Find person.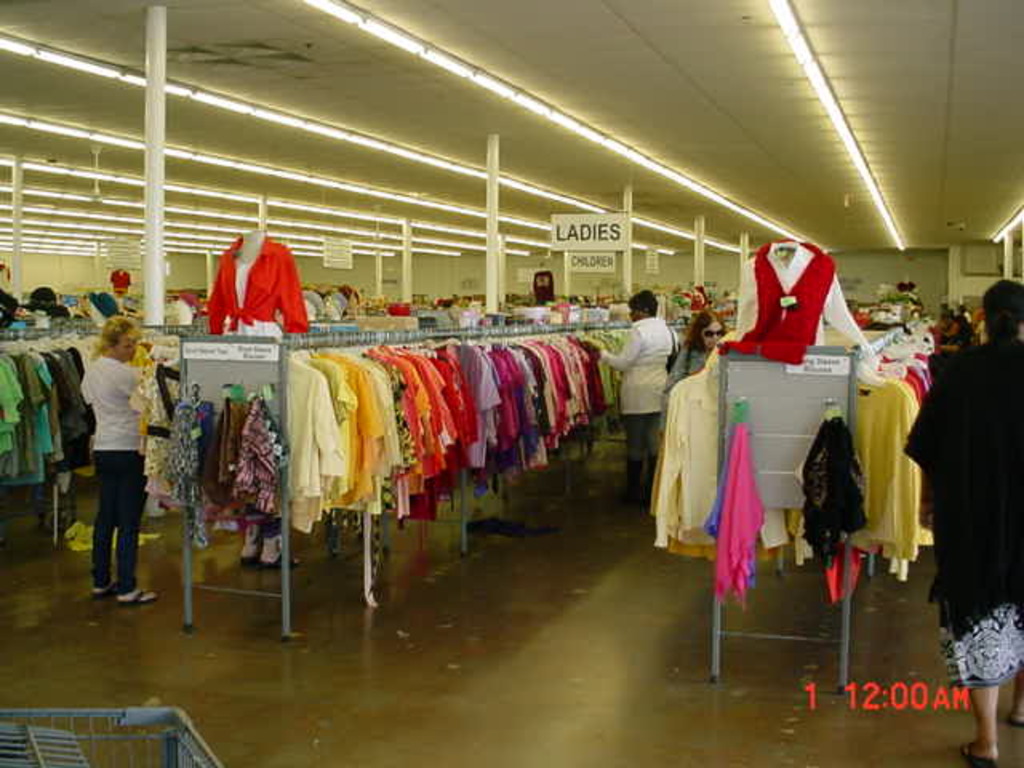
[891, 274, 1022, 766].
